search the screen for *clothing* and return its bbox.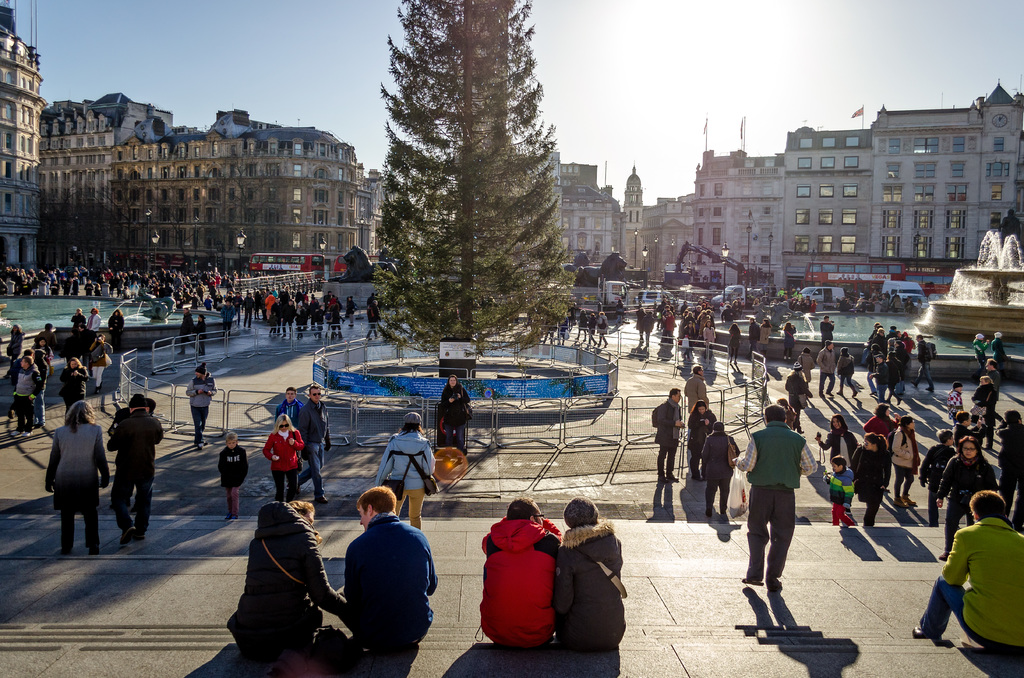
Found: bbox=(727, 328, 740, 358).
